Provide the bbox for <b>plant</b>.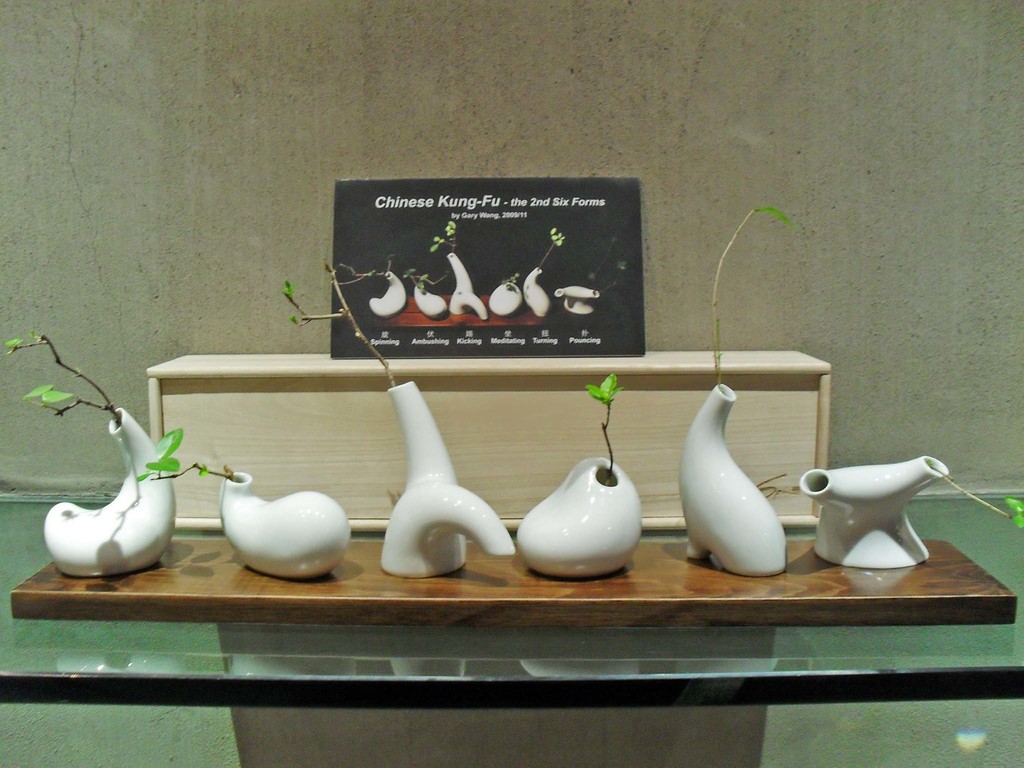
select_region(580, 230, 628, 296).
